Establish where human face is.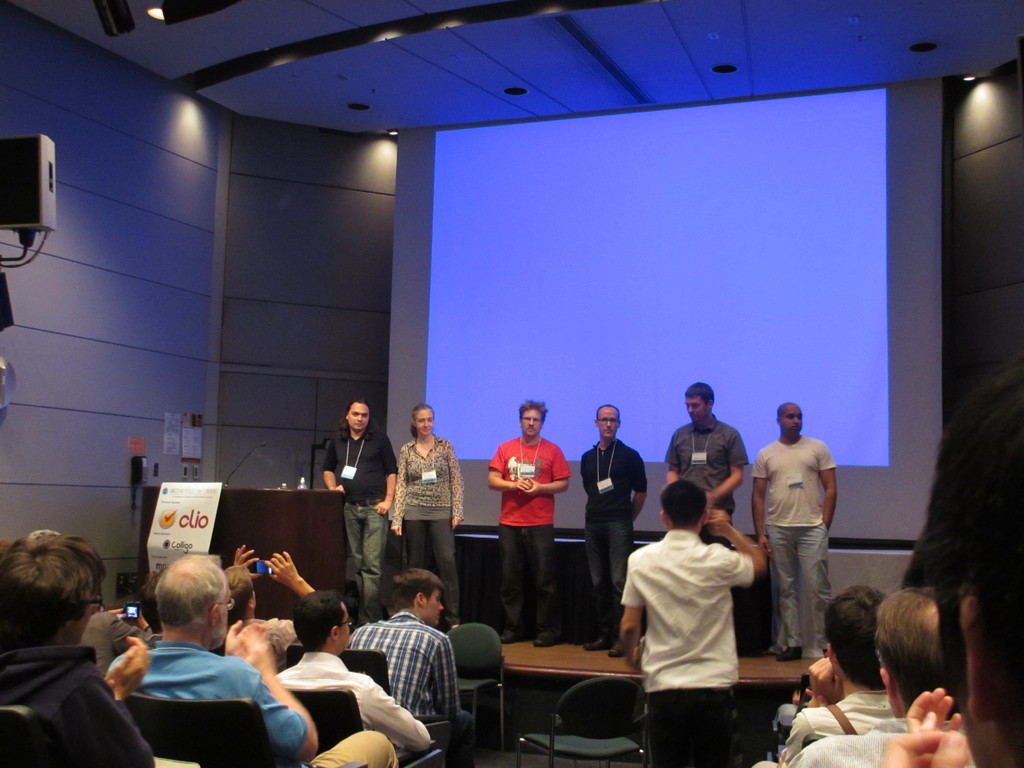
Established at (428, 584, 445, 621).
